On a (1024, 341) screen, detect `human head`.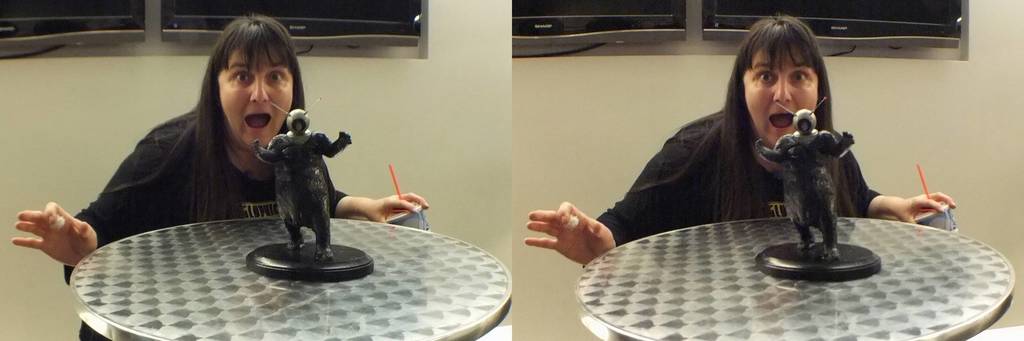
(x1=282, y1=107, x2=311, y2=138).
